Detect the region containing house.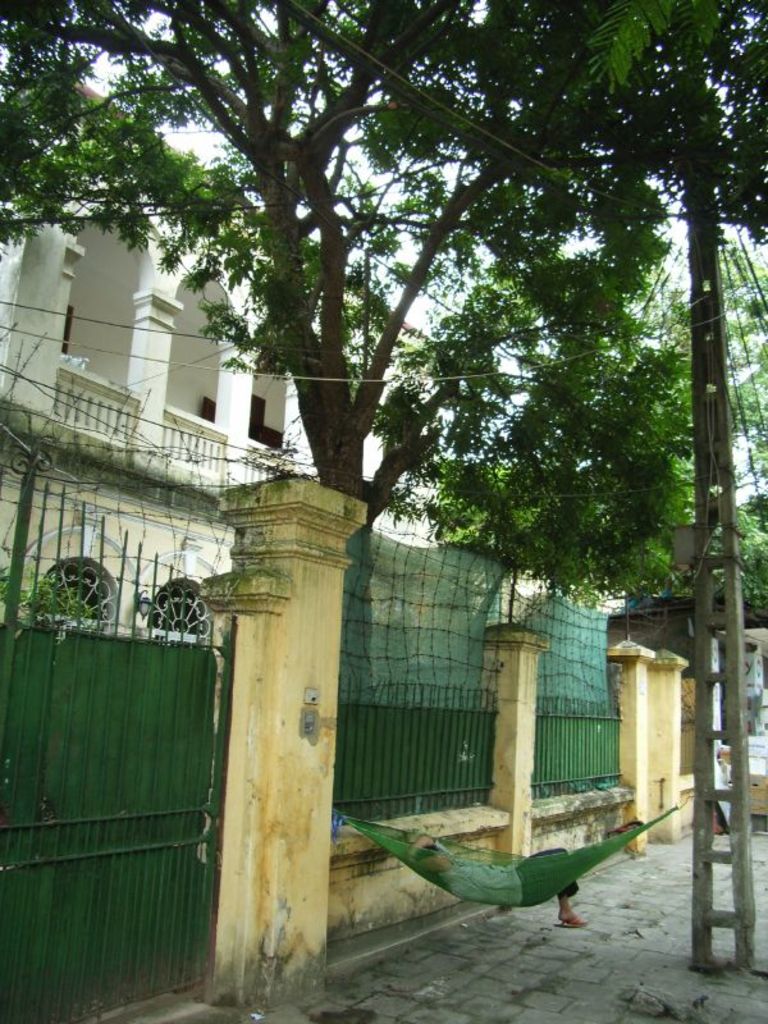
{"x1": 0, "y1": 54, "x2": 436, "y2": 620}.
